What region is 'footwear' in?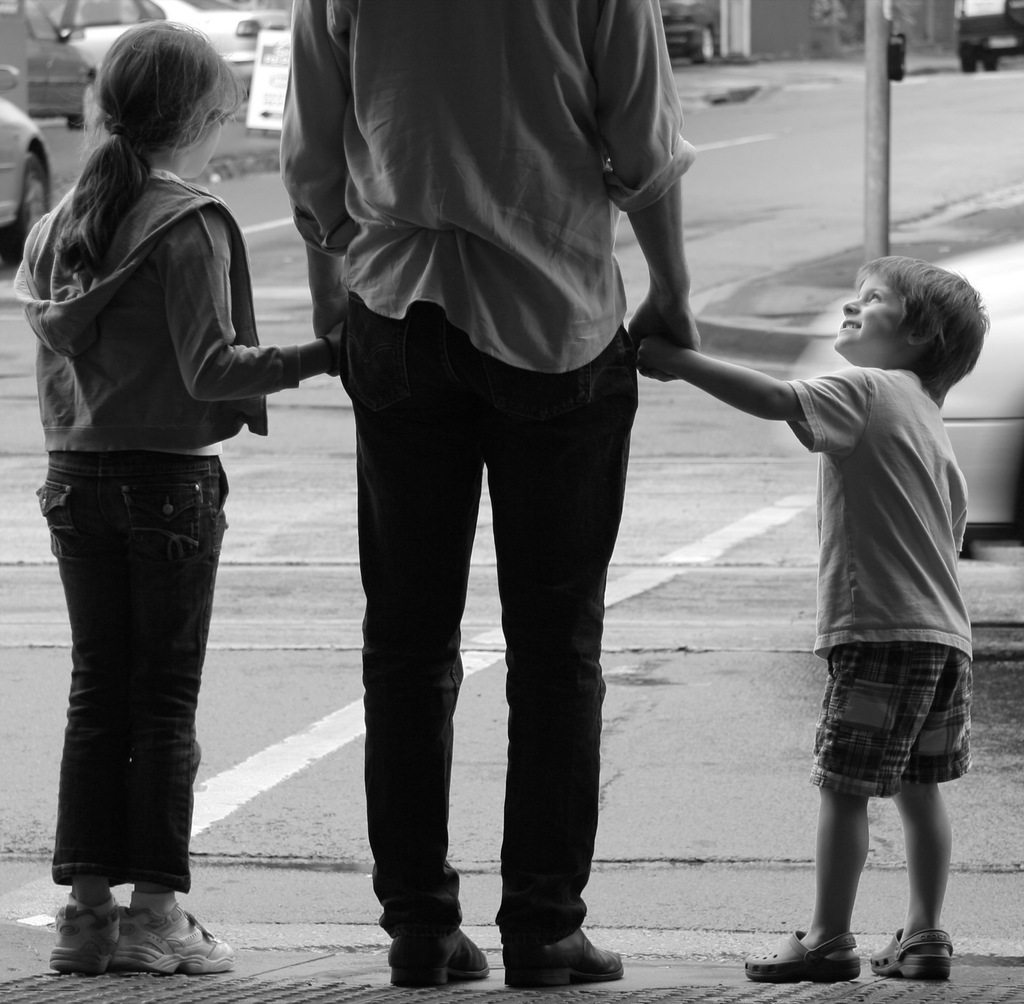
BBox(81, 874, 204, 987).
